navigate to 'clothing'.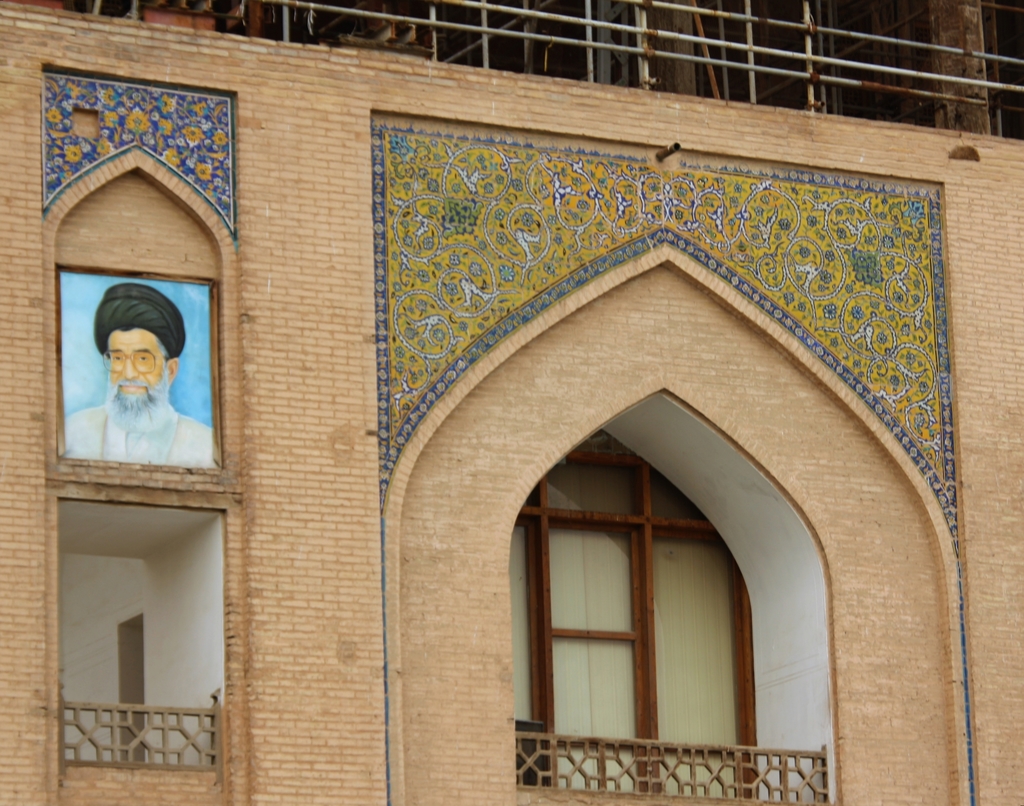
Navigation target: [64, 404, 218, 466].
